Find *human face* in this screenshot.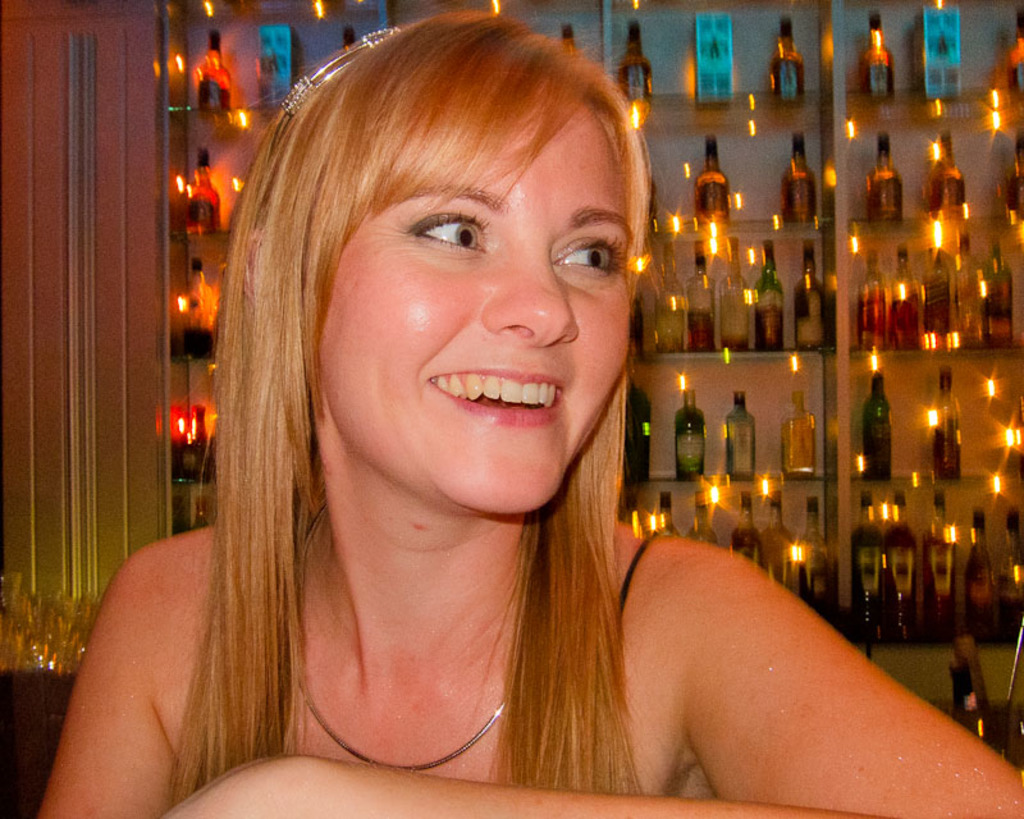
The bounding box for *human face* is (x1=312, y1=102, x2=634, y2=511).
